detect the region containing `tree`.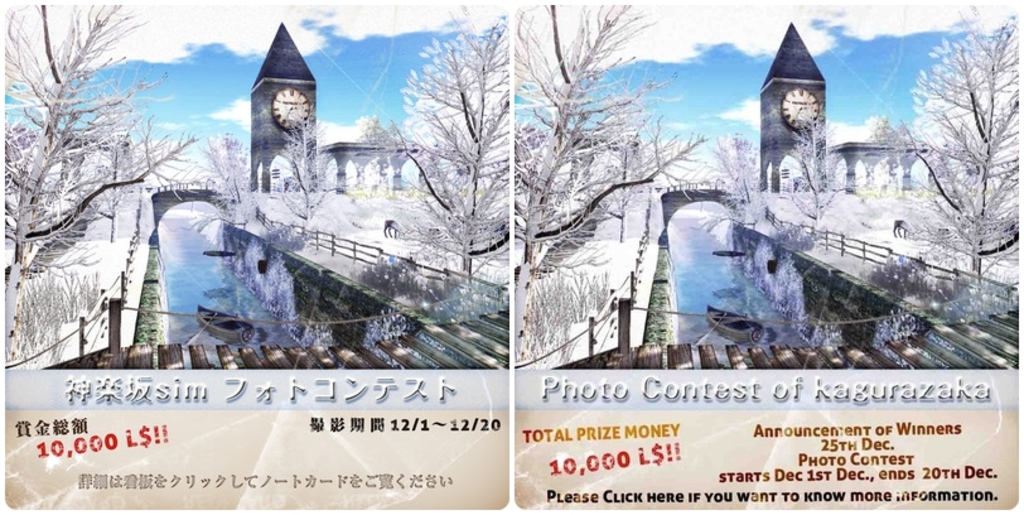
[391,10,504,289].
